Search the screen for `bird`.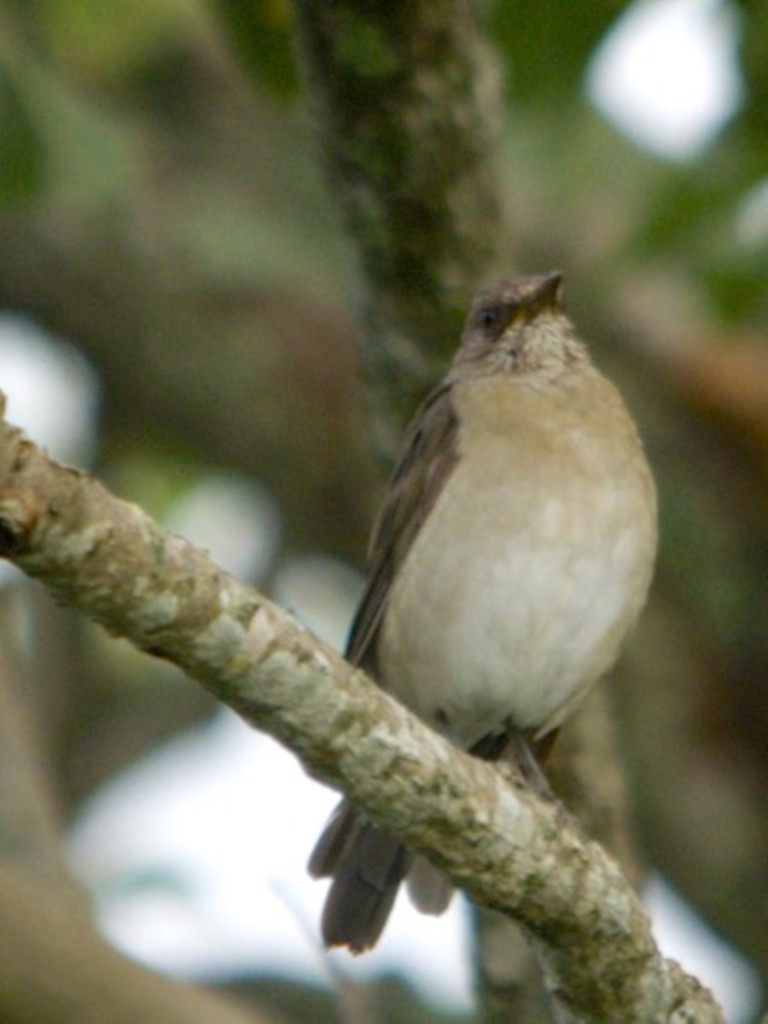
Found at [298, 263, 666, 973].
